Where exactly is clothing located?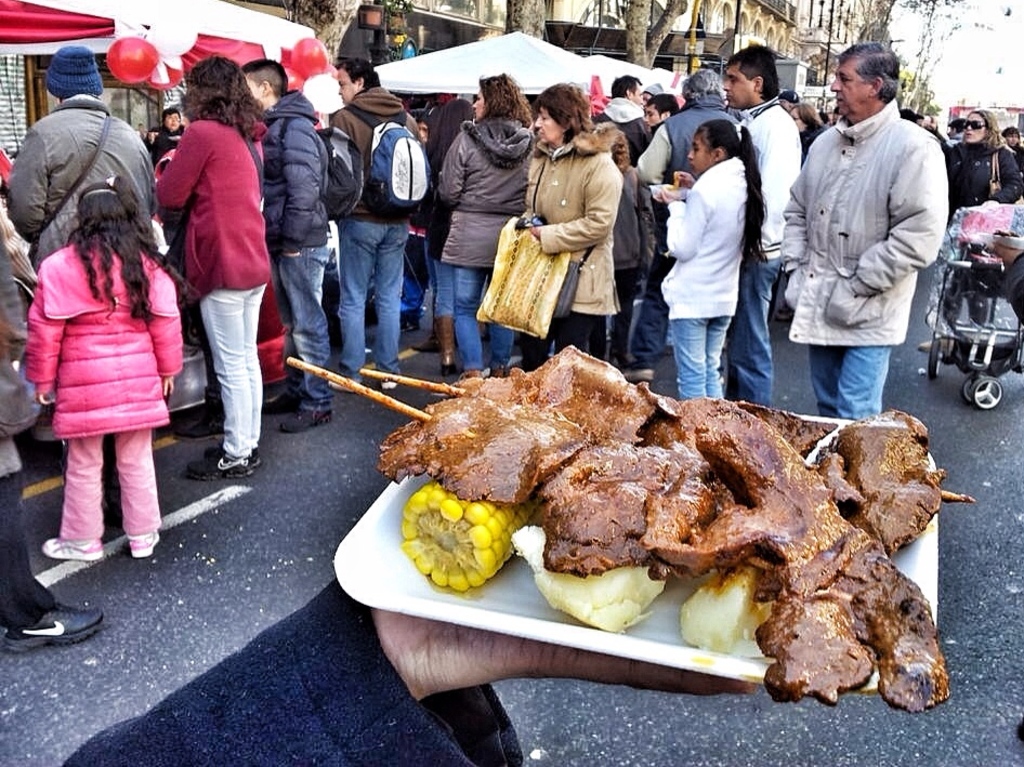
Its bounding box is (left=262, top=88, right=333, bottom=410).
